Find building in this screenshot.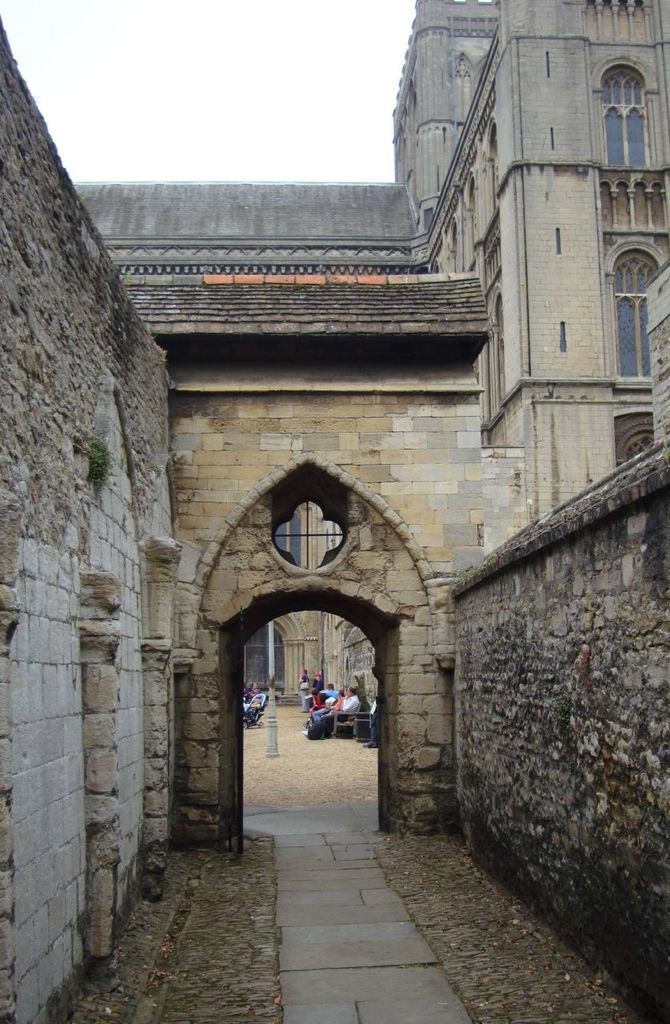
The bounding box for building is region(0, 16, 669, 1022).
